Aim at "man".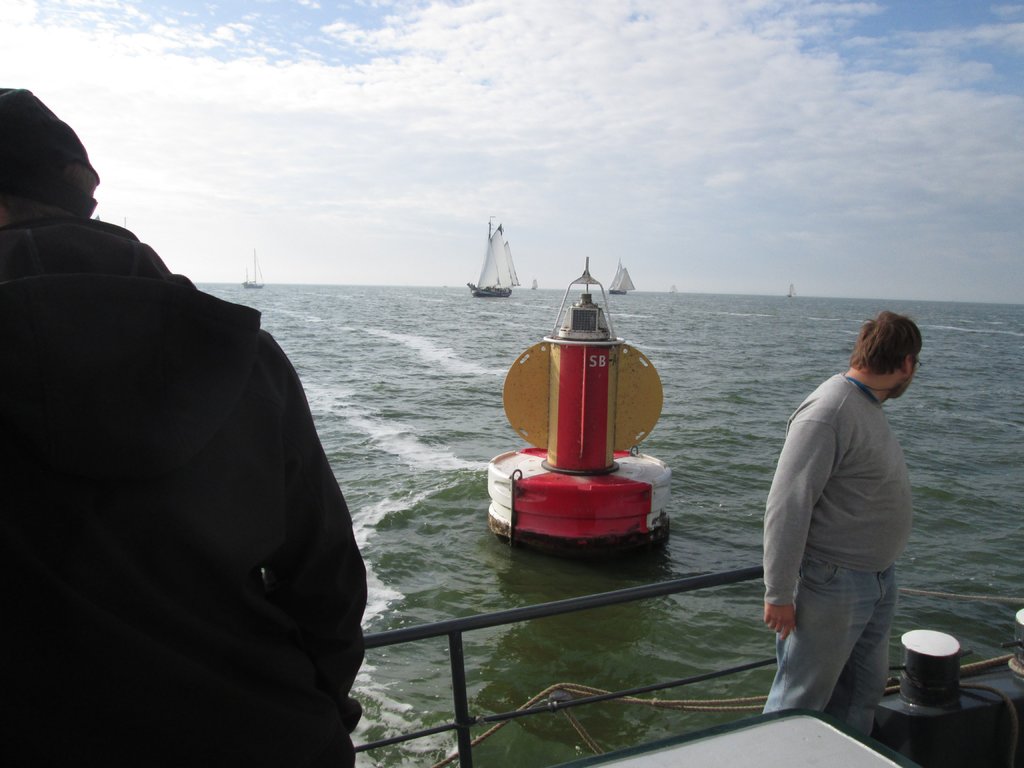
Aimed at {"left": 757, "top": 289, "right": 938, "bottom": 740}.
